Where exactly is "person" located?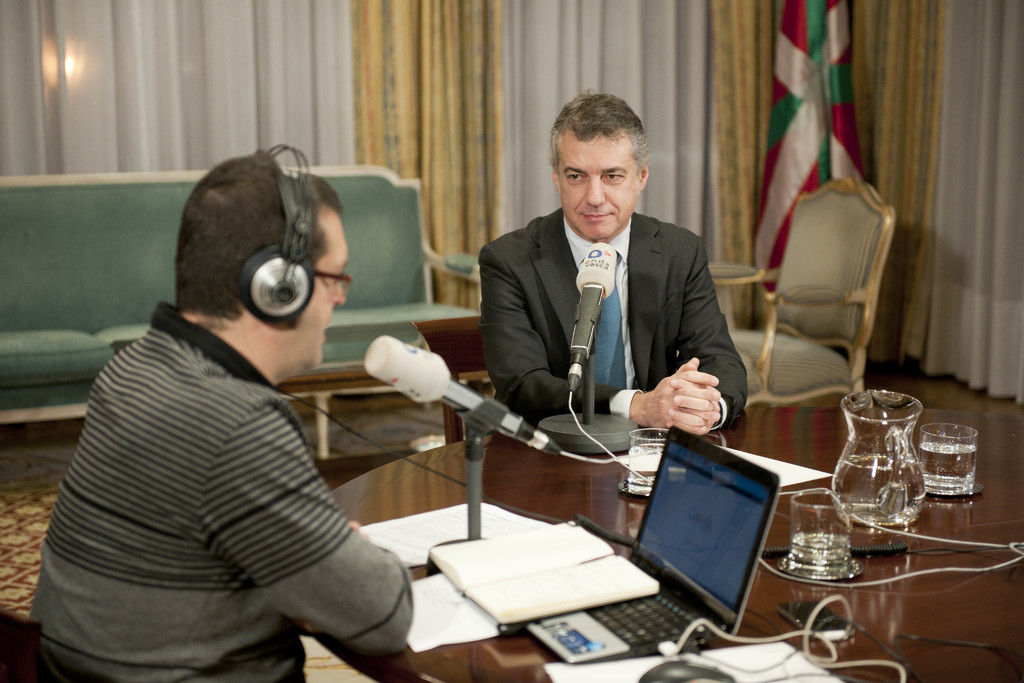
Its bounding box is rect(40, 149, 410, 682).
